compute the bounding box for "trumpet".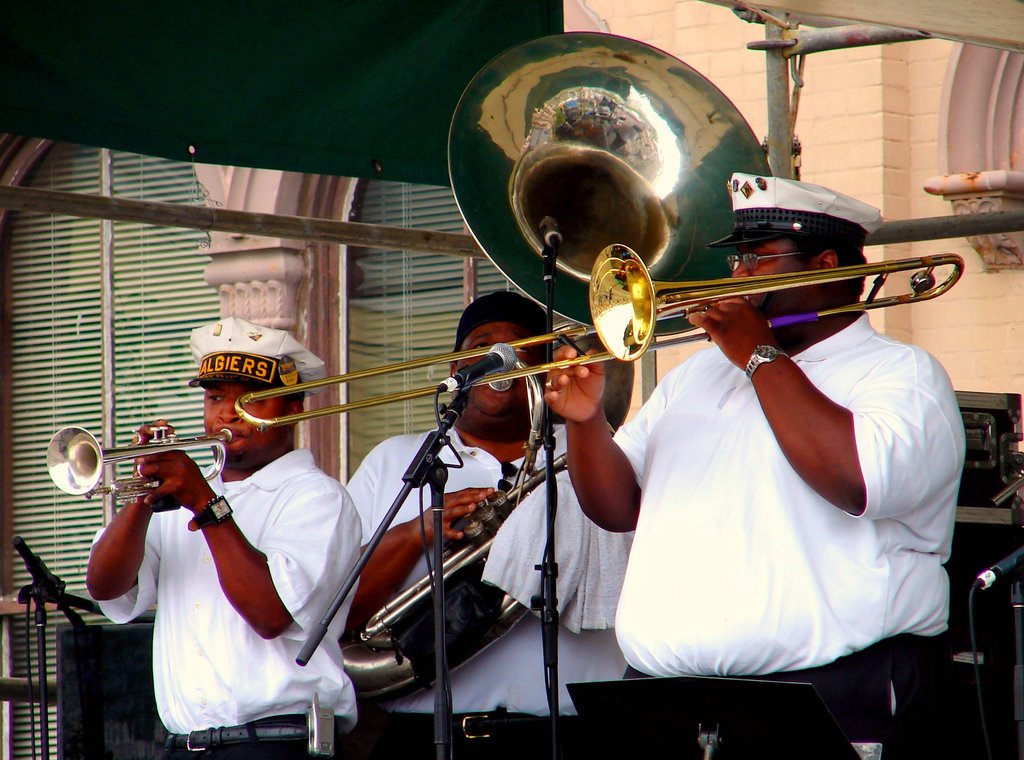
crop(335, 28, 767, 706).
